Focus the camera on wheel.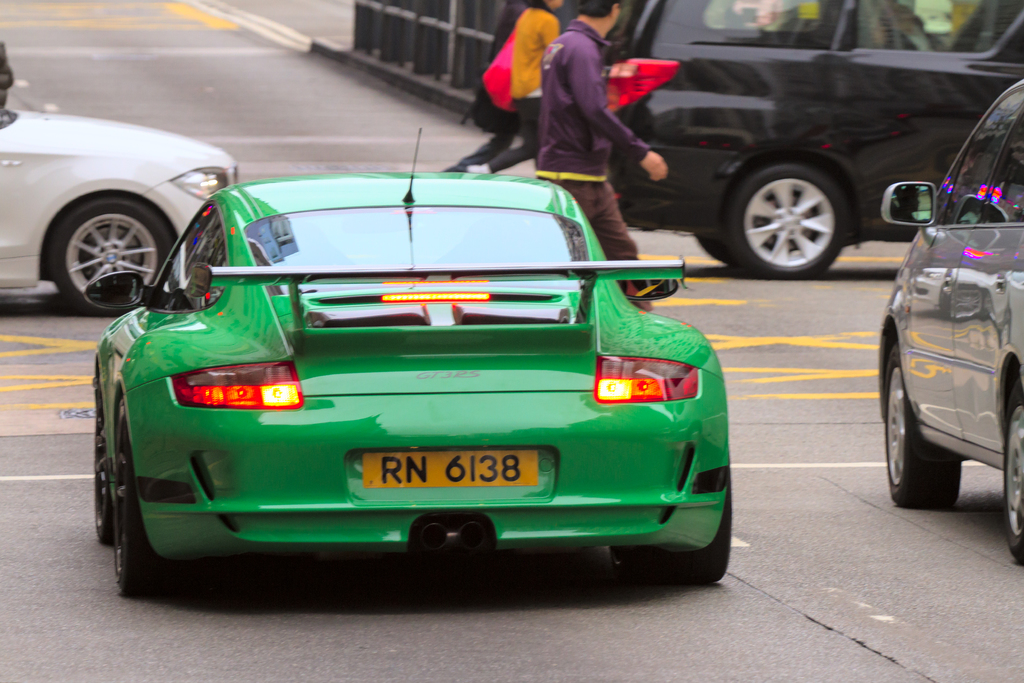
Focus region: locate(884, 341, 961, 509).
